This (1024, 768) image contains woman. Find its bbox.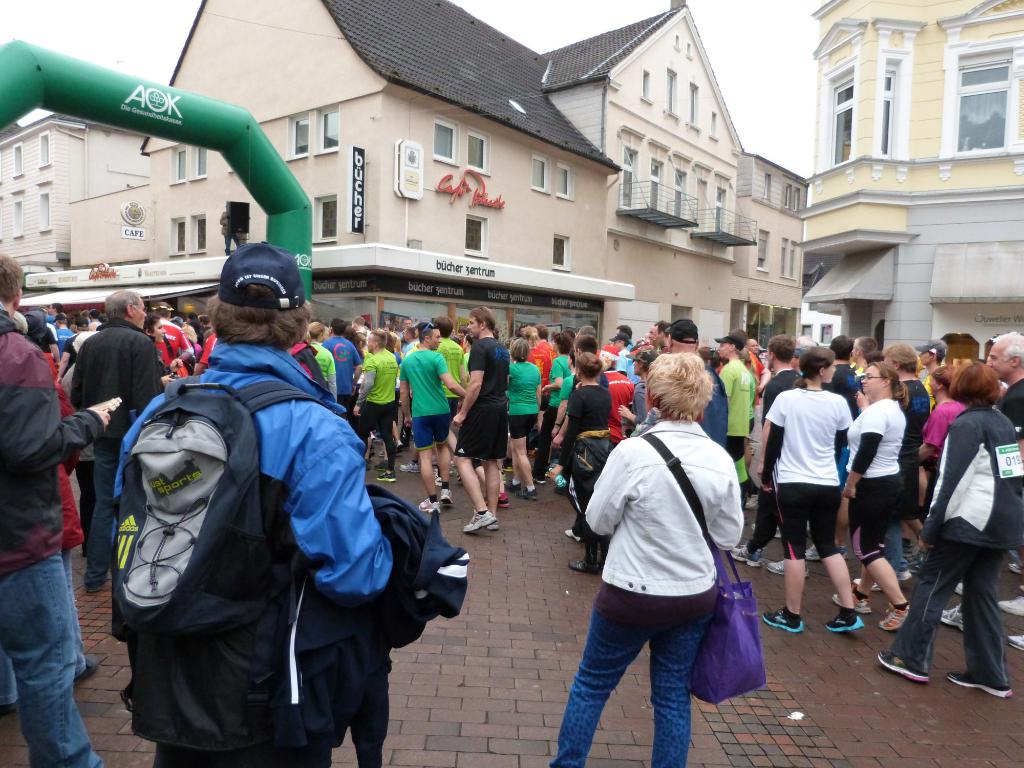
BBox(548, 356, 610, 582).
